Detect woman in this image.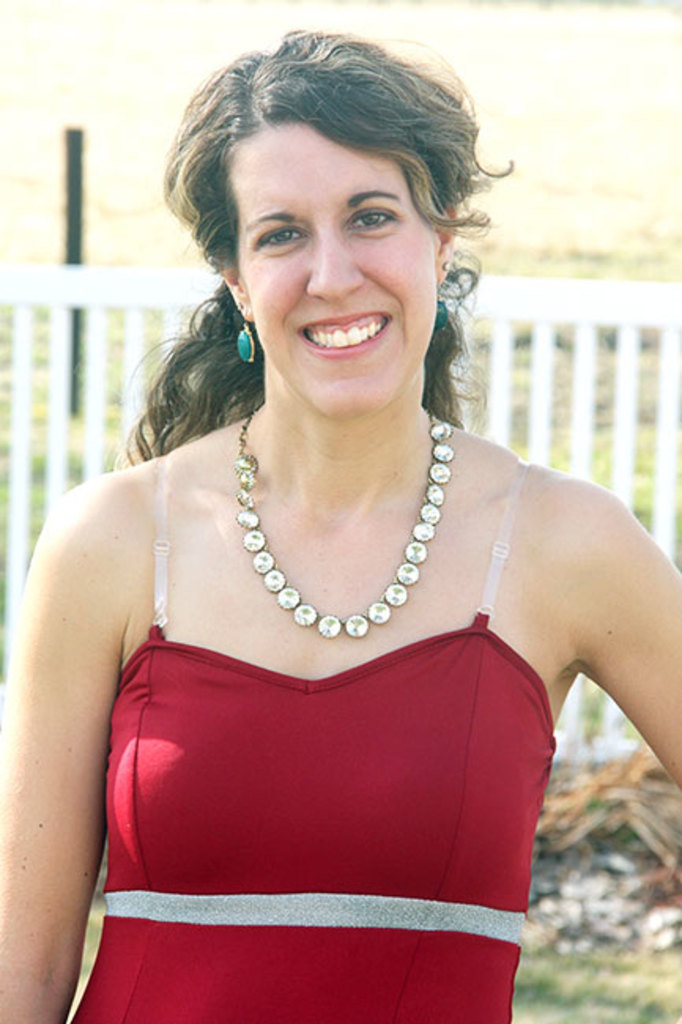
Detection: 0, 19, 680, 1022.
